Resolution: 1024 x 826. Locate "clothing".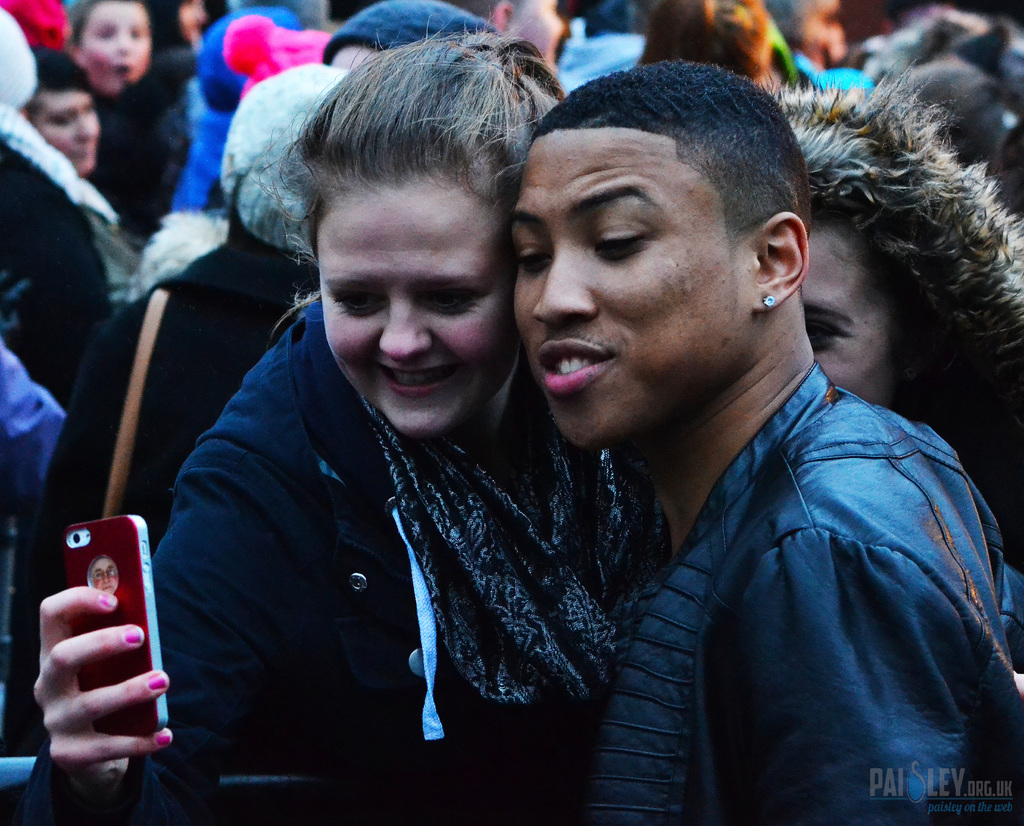
locate(0, 109, 120, 416).
